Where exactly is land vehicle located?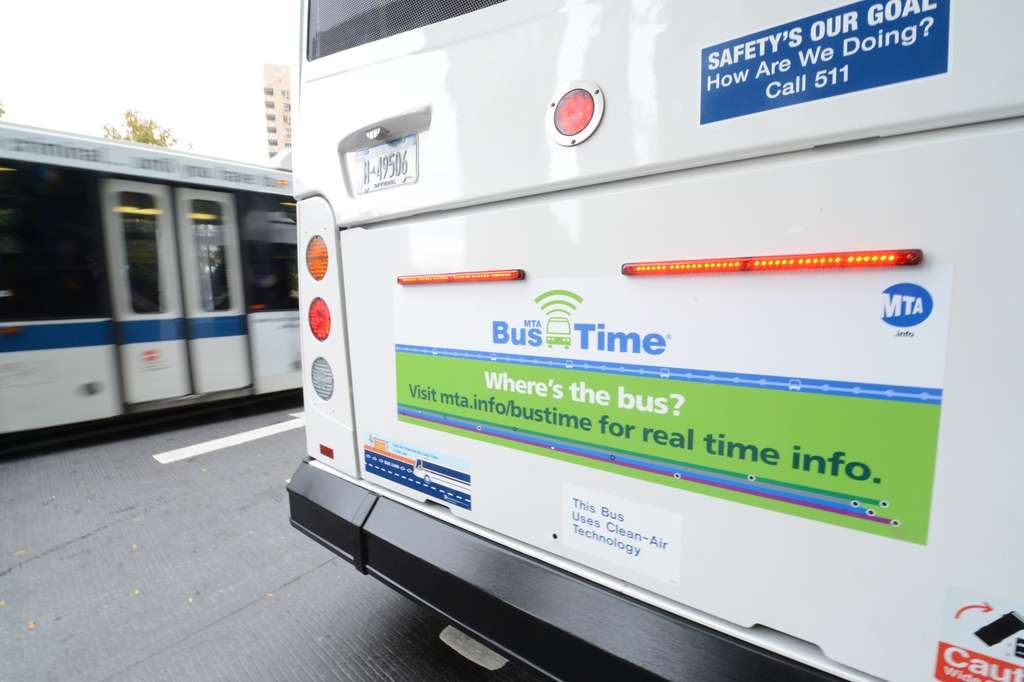
Its bounding box is {"x1": 289, "y1": 0, "x2": 1023, "y2": 681}.
